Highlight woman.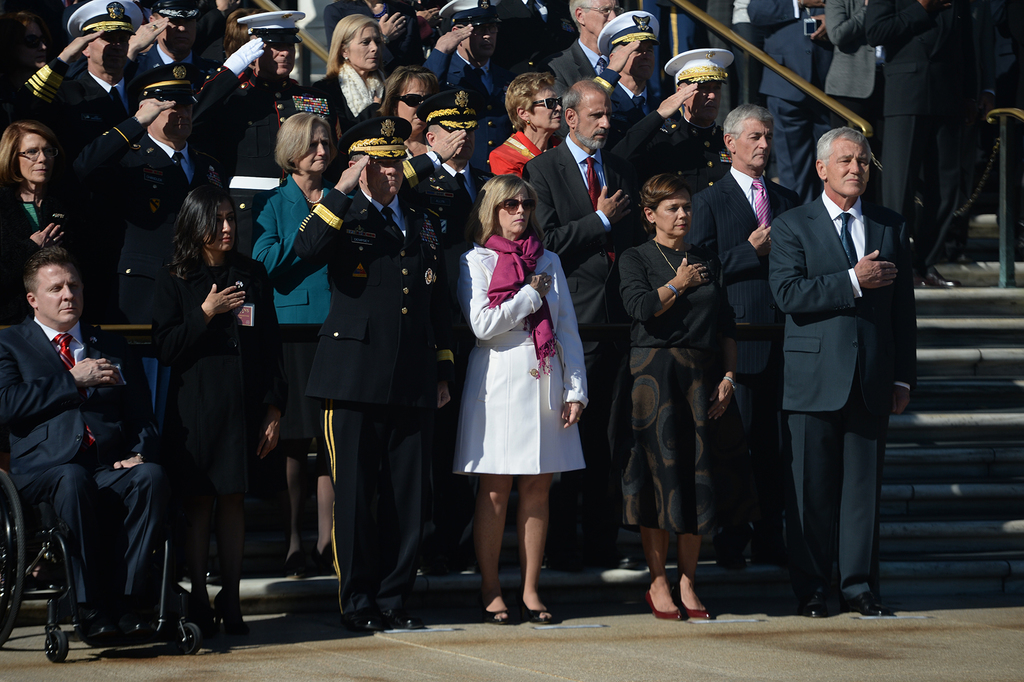
Highlighted region: [490, 70, 562, 178].
